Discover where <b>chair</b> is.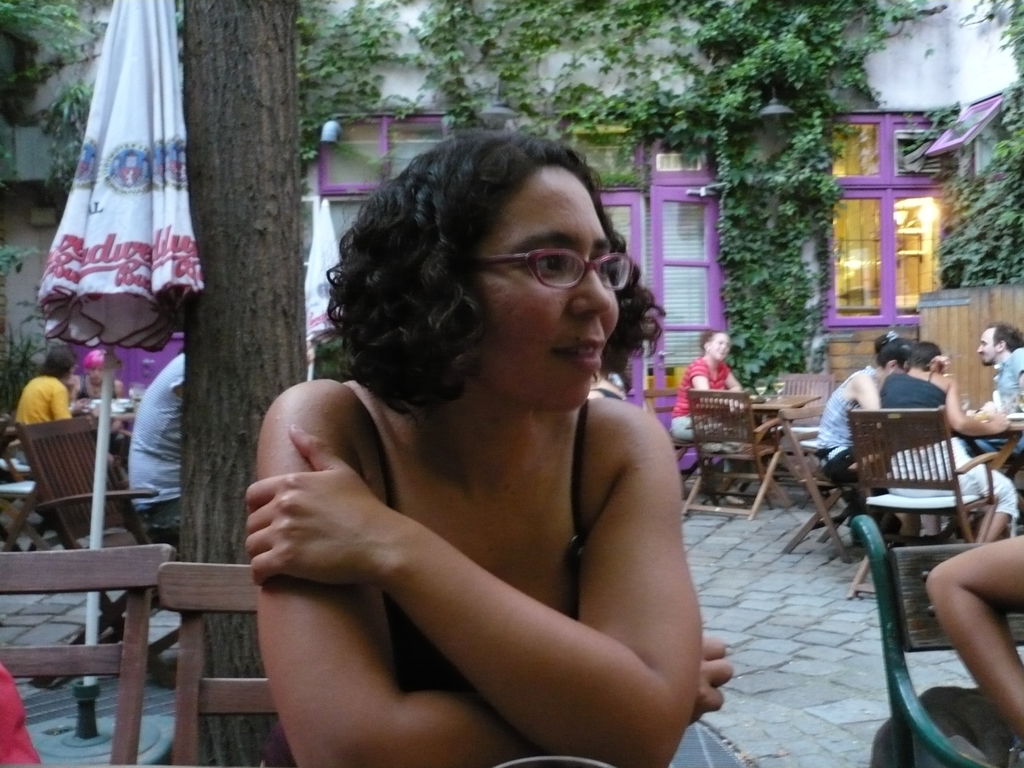
Discovered at (846, 513, 1023, 767).
